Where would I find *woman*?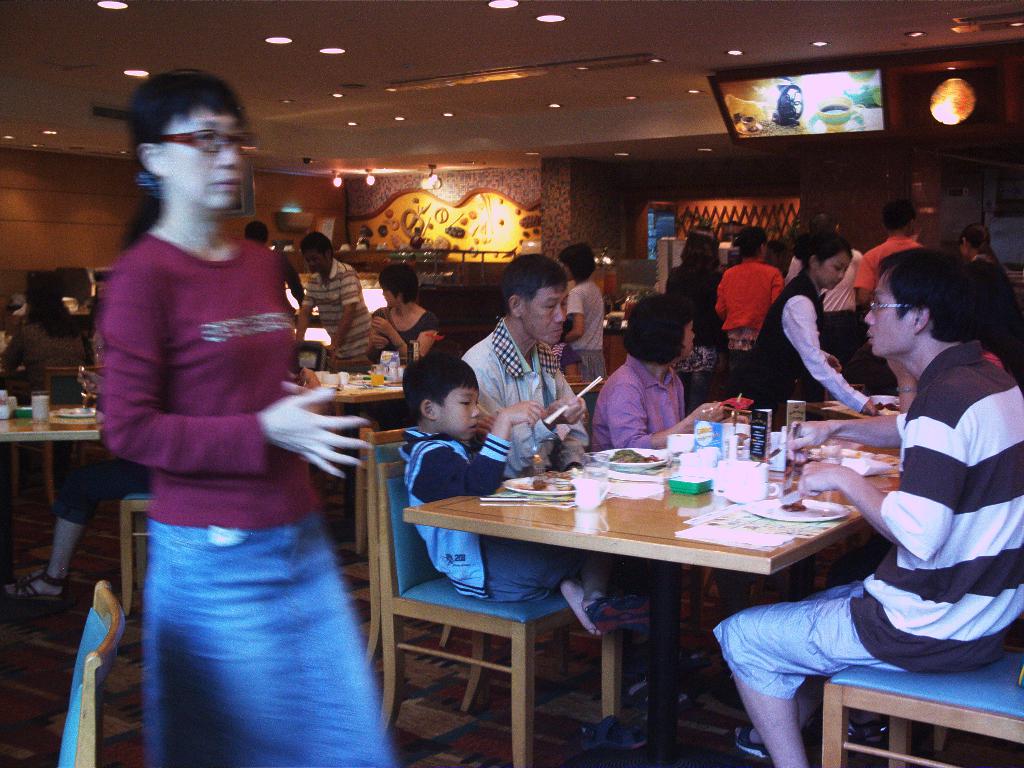
At box=[590, 289, 688, 454].
